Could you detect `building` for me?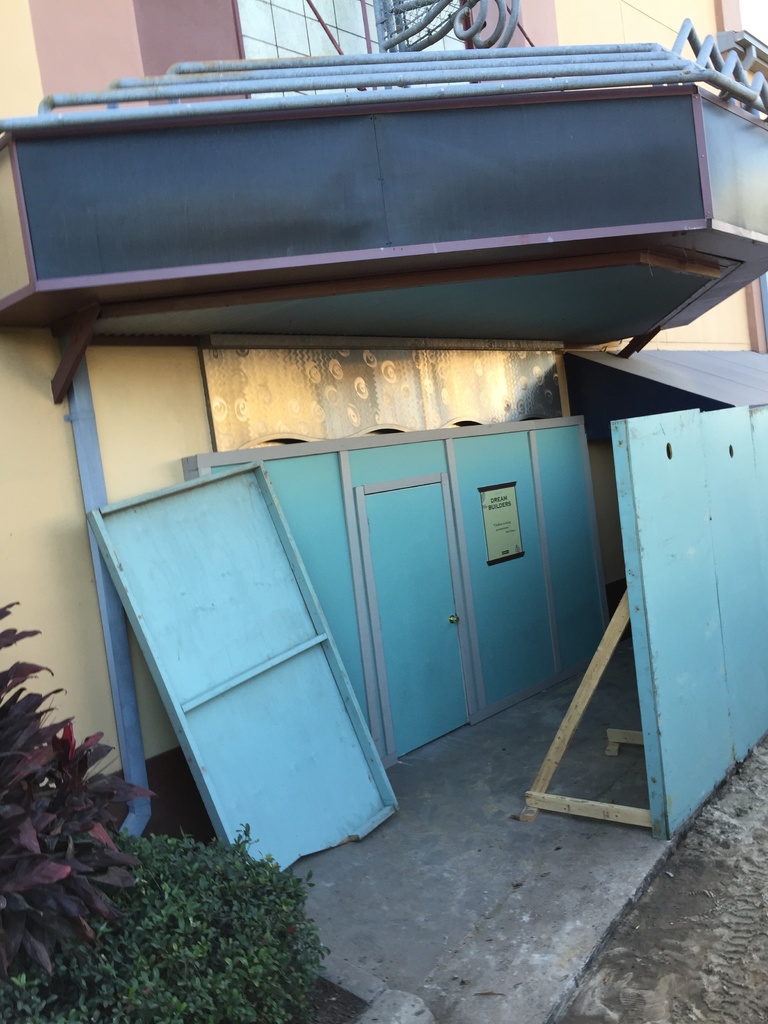
Detection result: (0,0,767,788).
